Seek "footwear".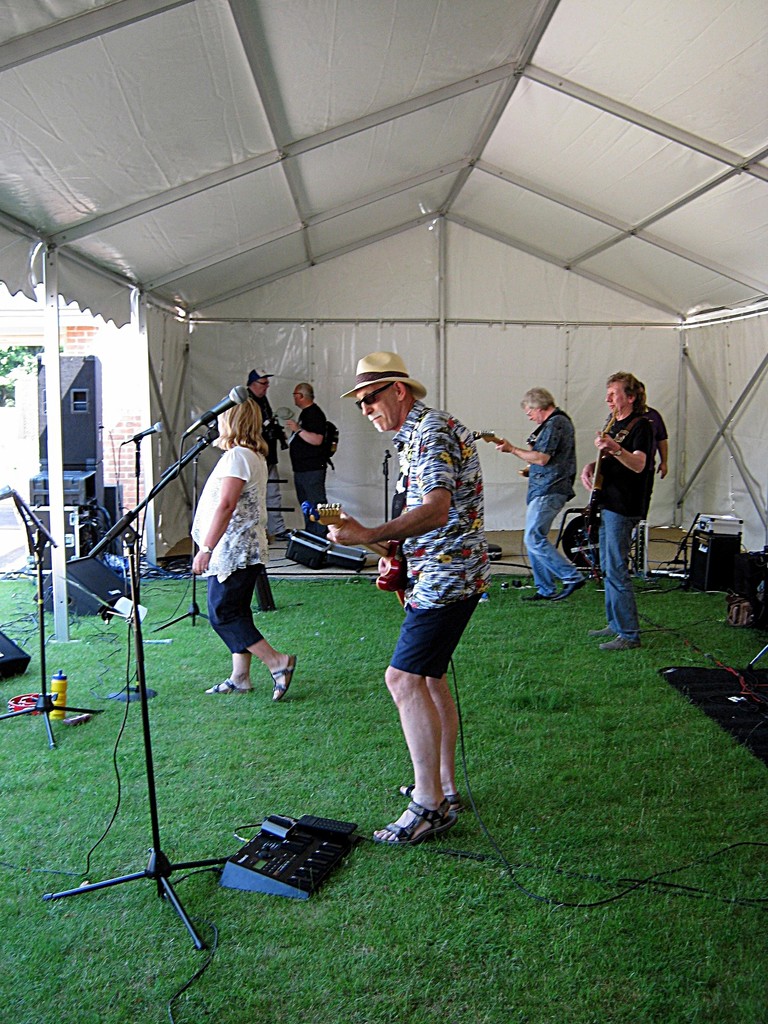
box=[524, 590, 557, 602].
